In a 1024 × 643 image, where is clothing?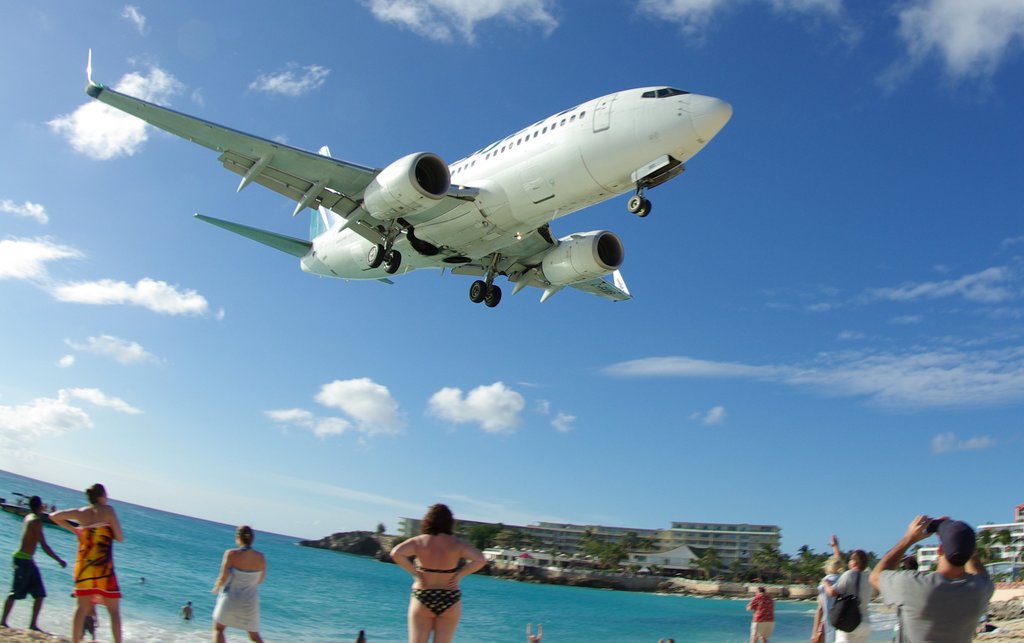
{"left": 67, "top": 521, "right": 125, "bottom": 608}.
